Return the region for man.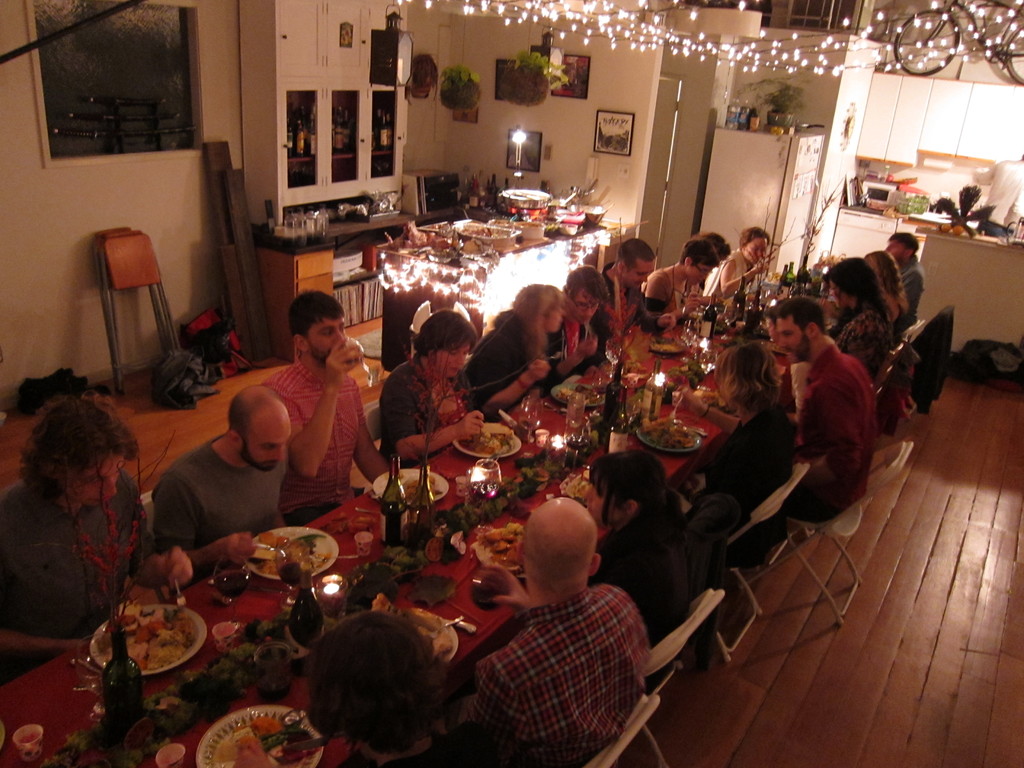
x1=151 y1=388 x2=322 y2=566.
